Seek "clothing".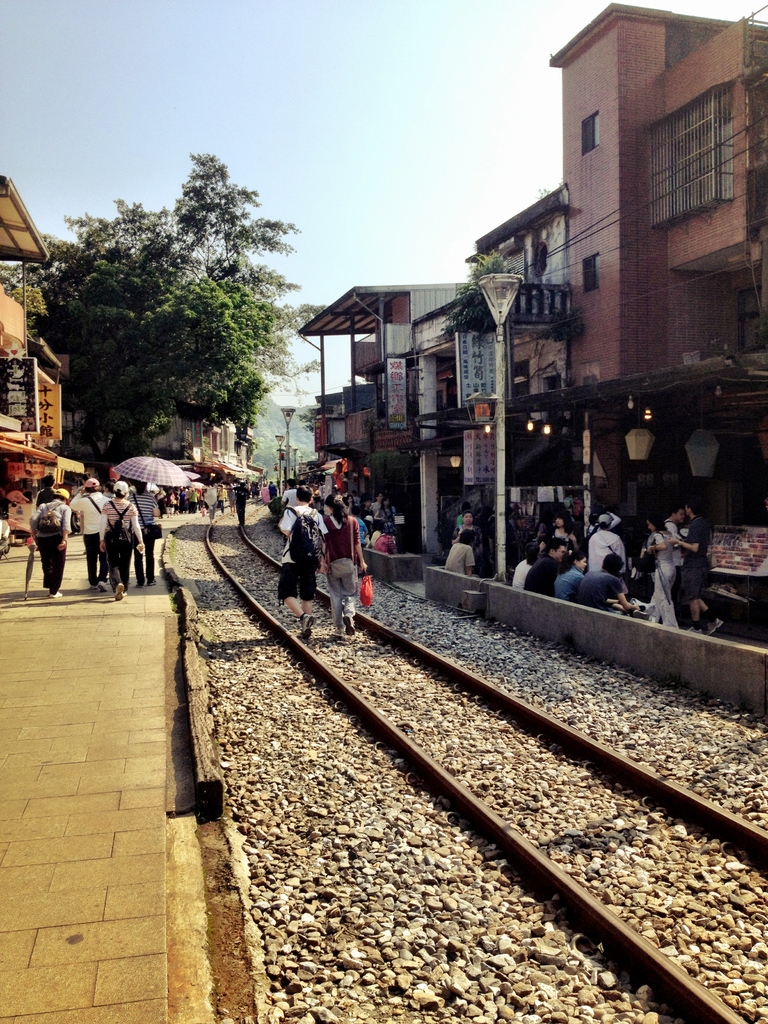
(445,540,472,574).
